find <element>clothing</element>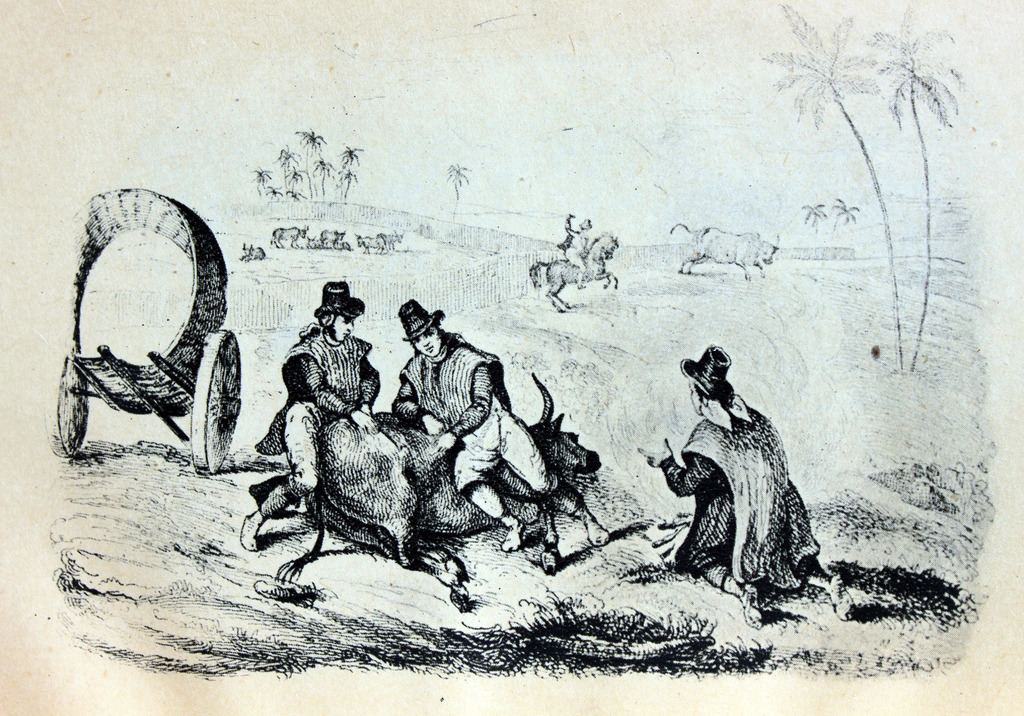
pyautogui.locateOnScreen(403, 337, 552, 482)
